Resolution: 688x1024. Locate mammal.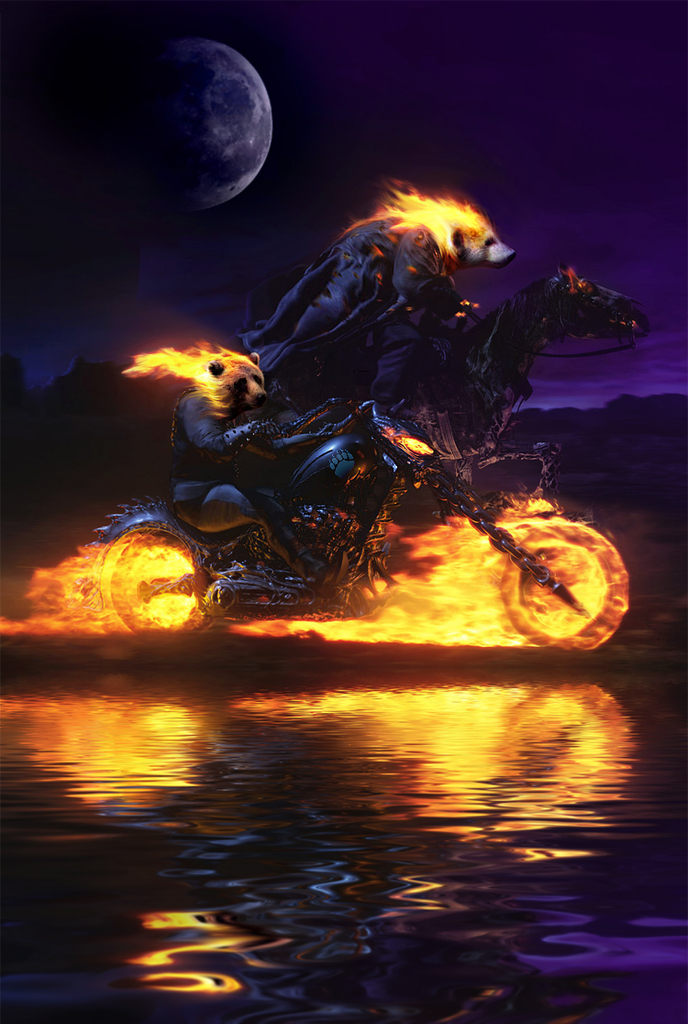
BBox(202, 252, 653, 523).
